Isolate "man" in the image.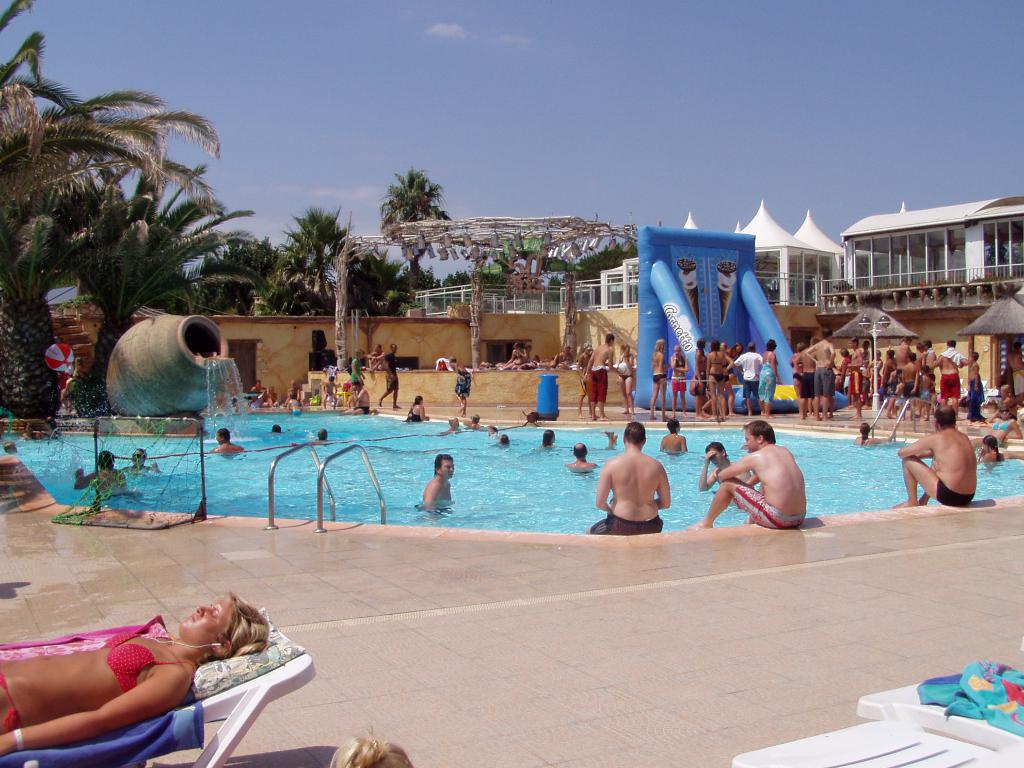
Isolated region: rect(932, 338, 969, 419).
